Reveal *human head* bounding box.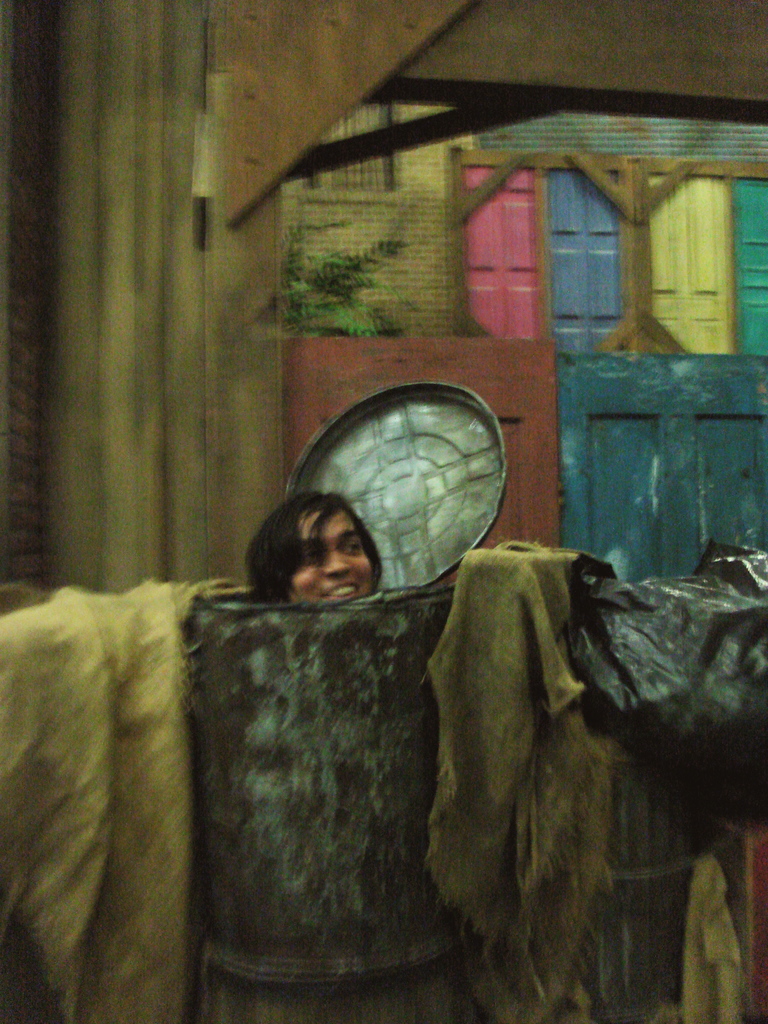
Revealed: {"x1": 247, "y1": 487, "x2": 399, "y2": 609}.
